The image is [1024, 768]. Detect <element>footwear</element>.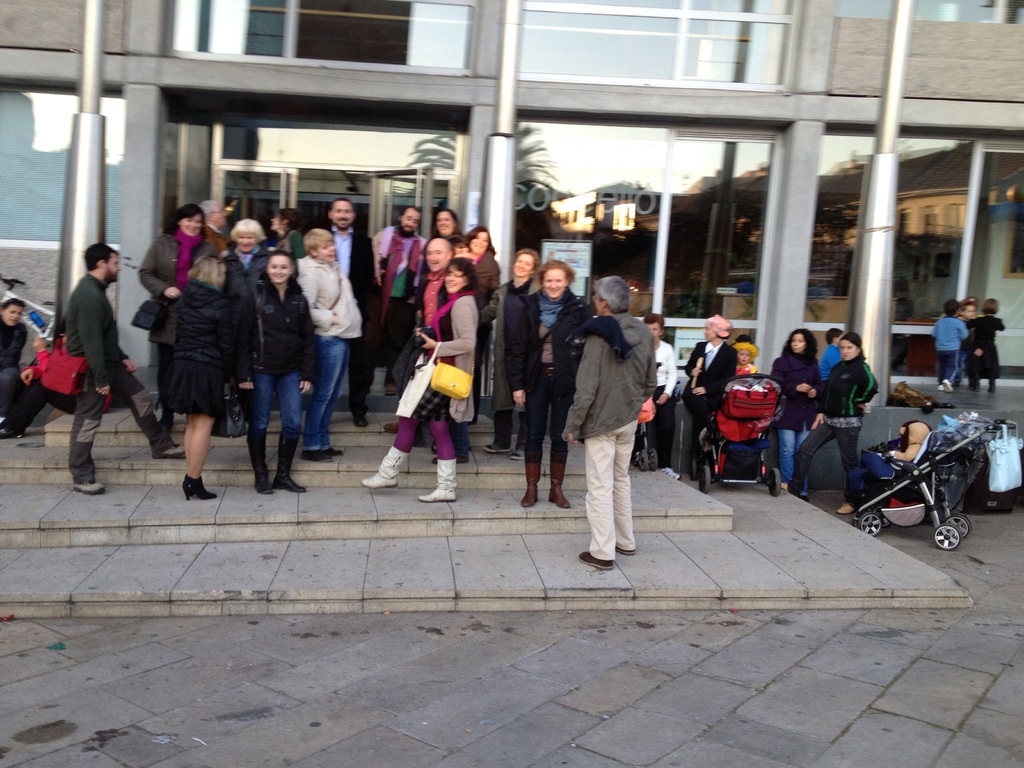
Detection: box=[328, 447, 344, 454].
